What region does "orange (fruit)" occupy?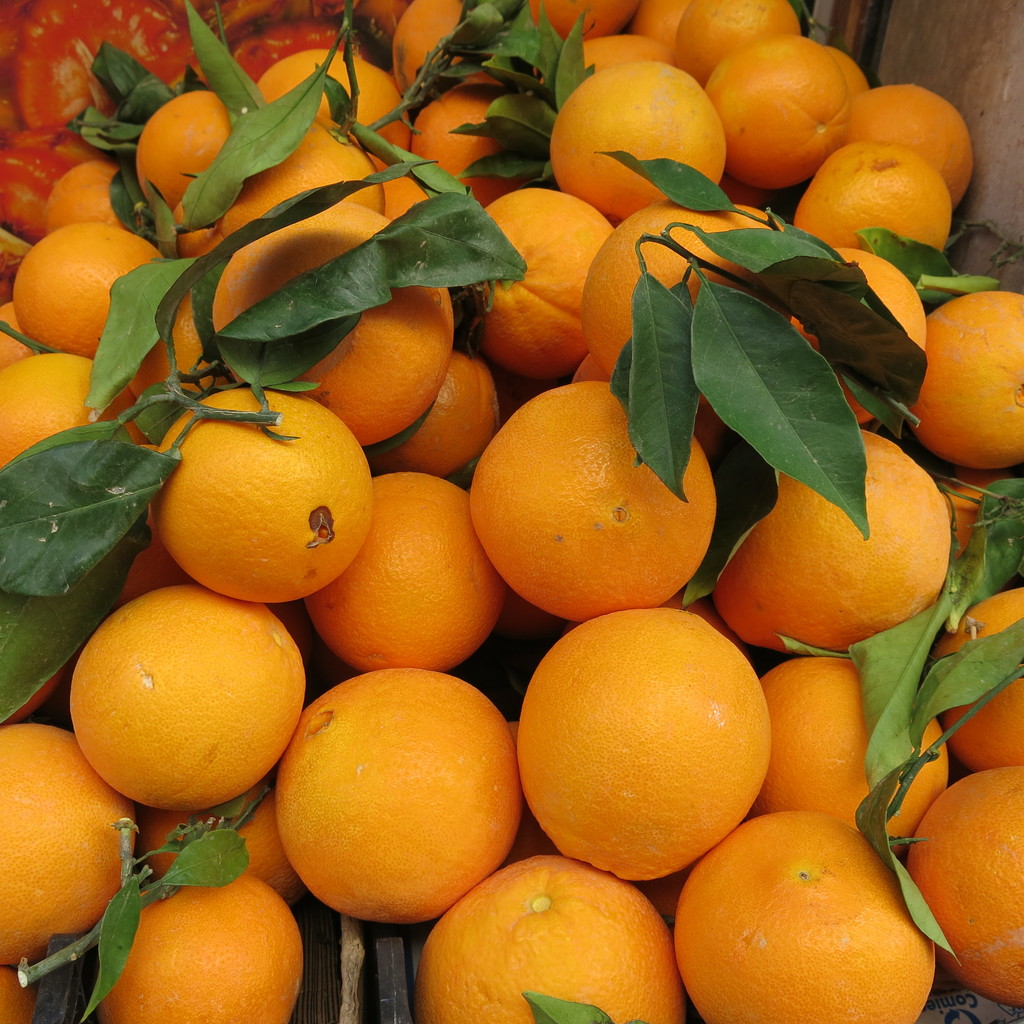
[x1=548, y1=59, x2=724, y2=214].
